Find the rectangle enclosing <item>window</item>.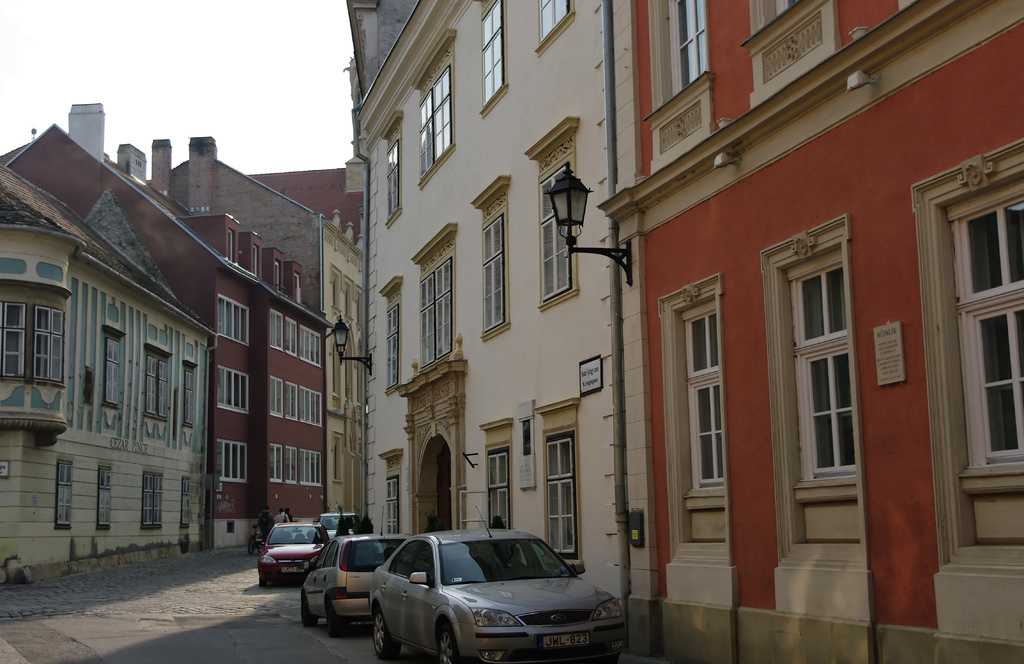
646, 0, 715, 119.
